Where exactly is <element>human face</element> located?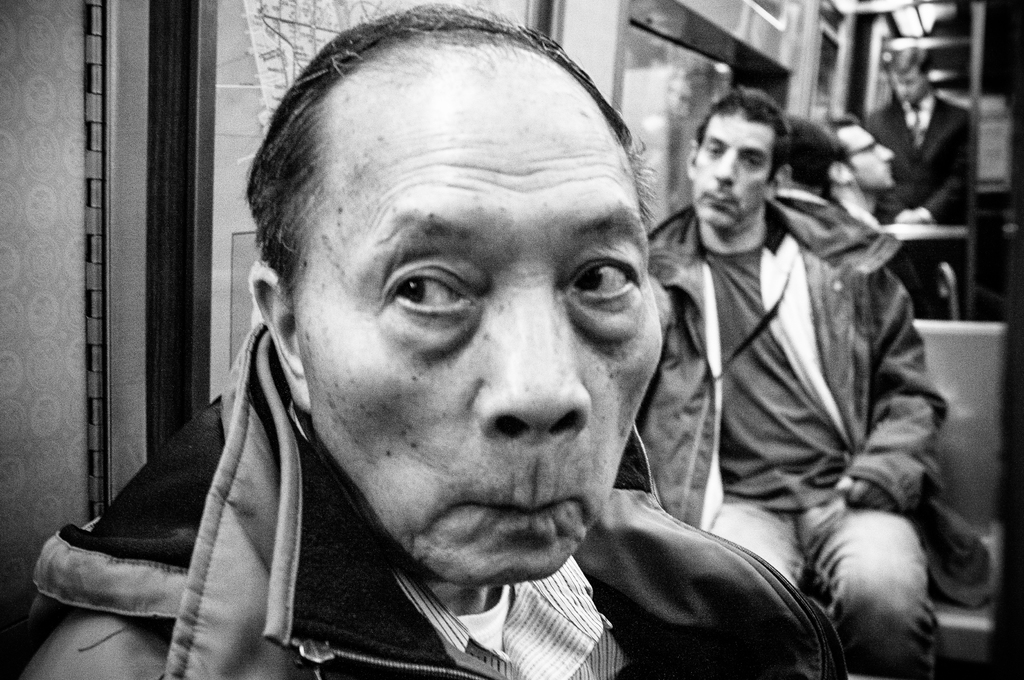
Its bounding box is rect(849, 131, 894, 184).
